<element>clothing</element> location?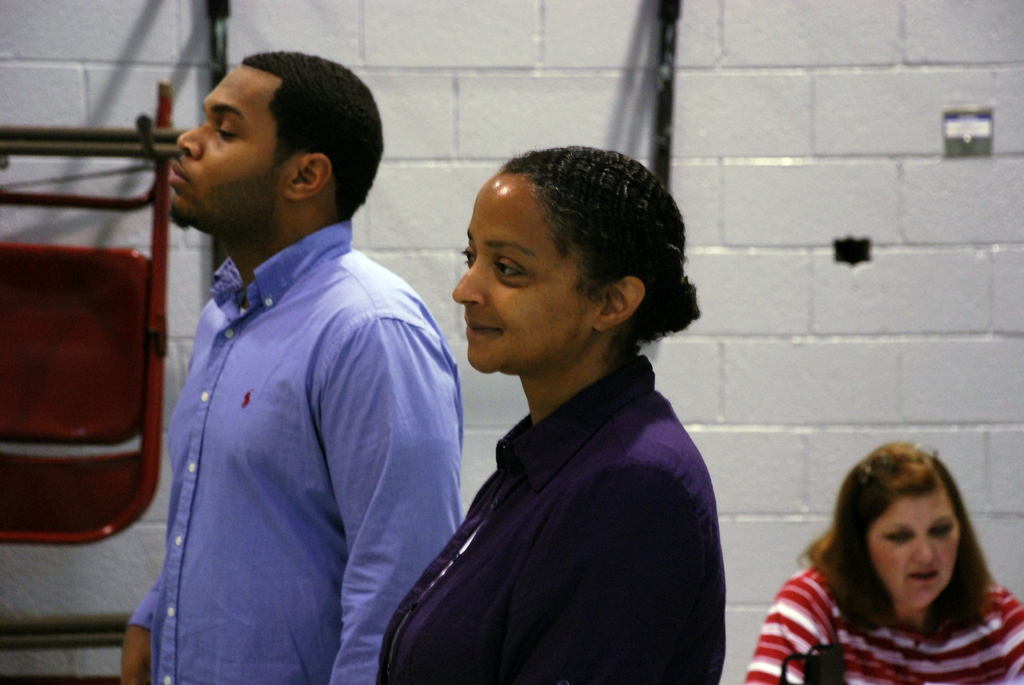
[x1=735, y1=523, x2=1023, y2=684]
